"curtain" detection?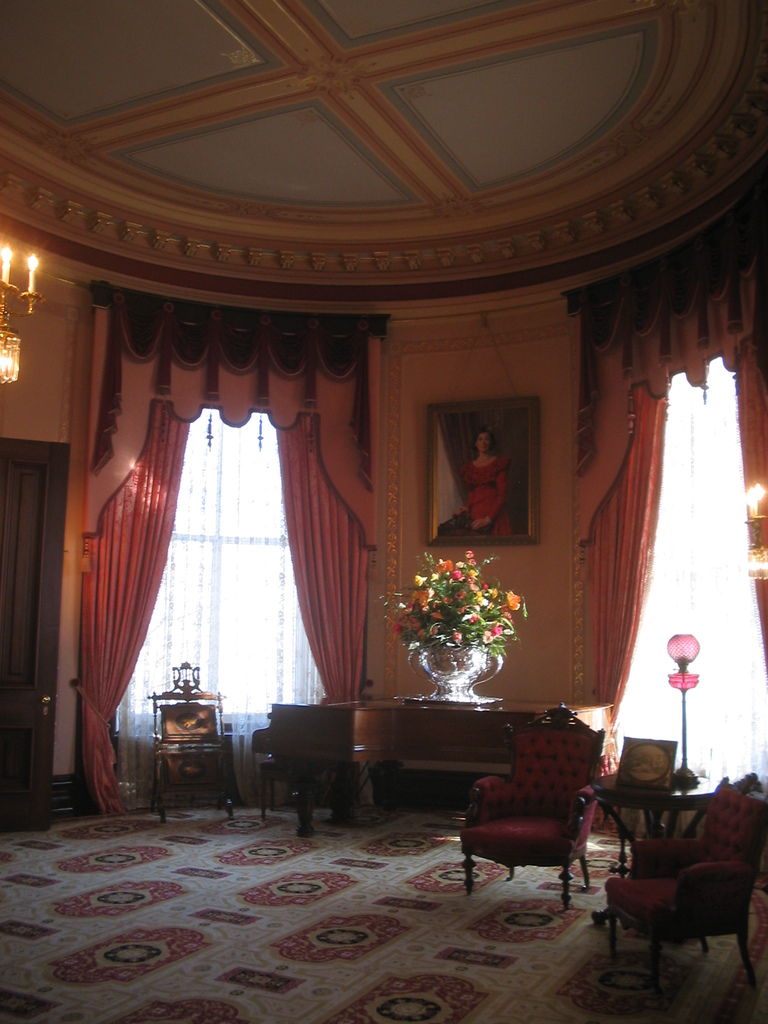
left=584, top=374, right=678, bottom=803
